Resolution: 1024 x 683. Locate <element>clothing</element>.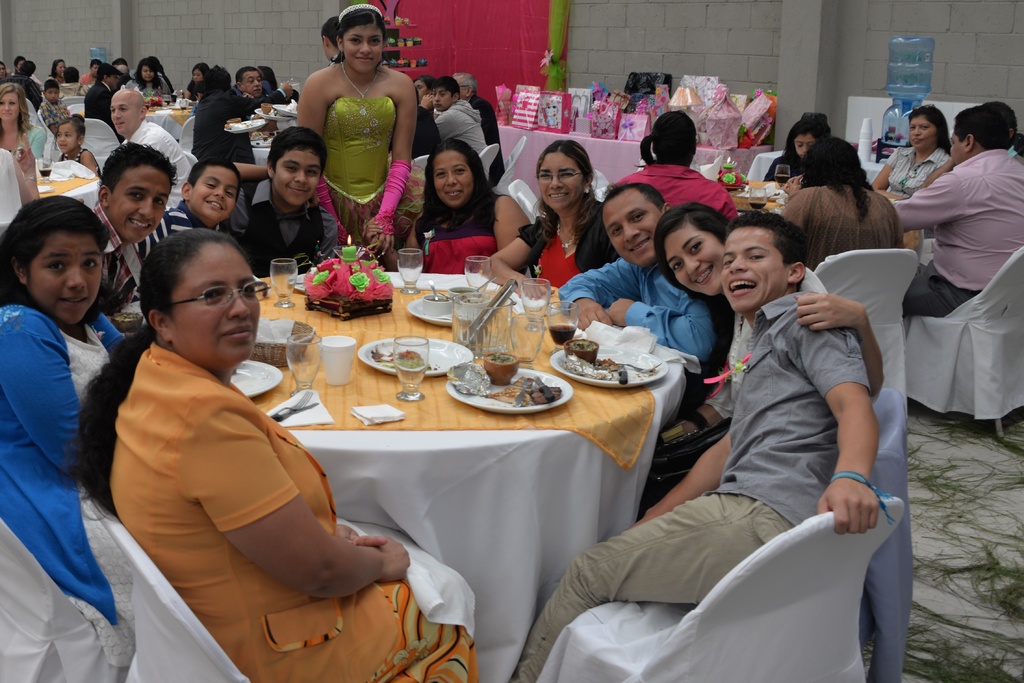
86, 78, 113, 131.
